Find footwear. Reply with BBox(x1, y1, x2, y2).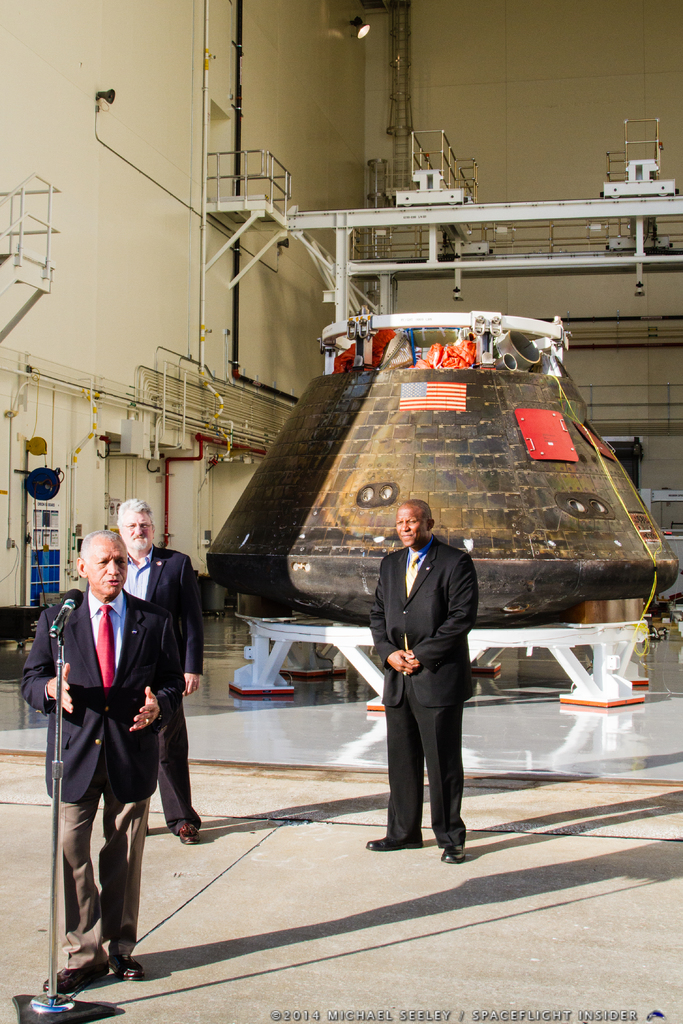
BBox(111, 959, 148, 993).
